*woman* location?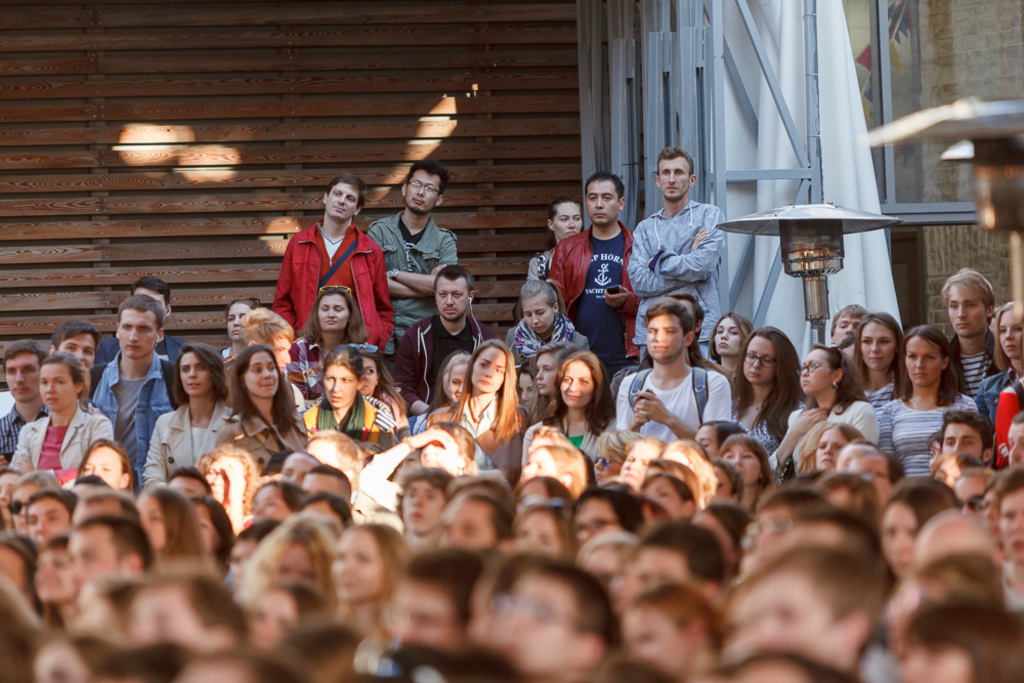
719,327,810,445
